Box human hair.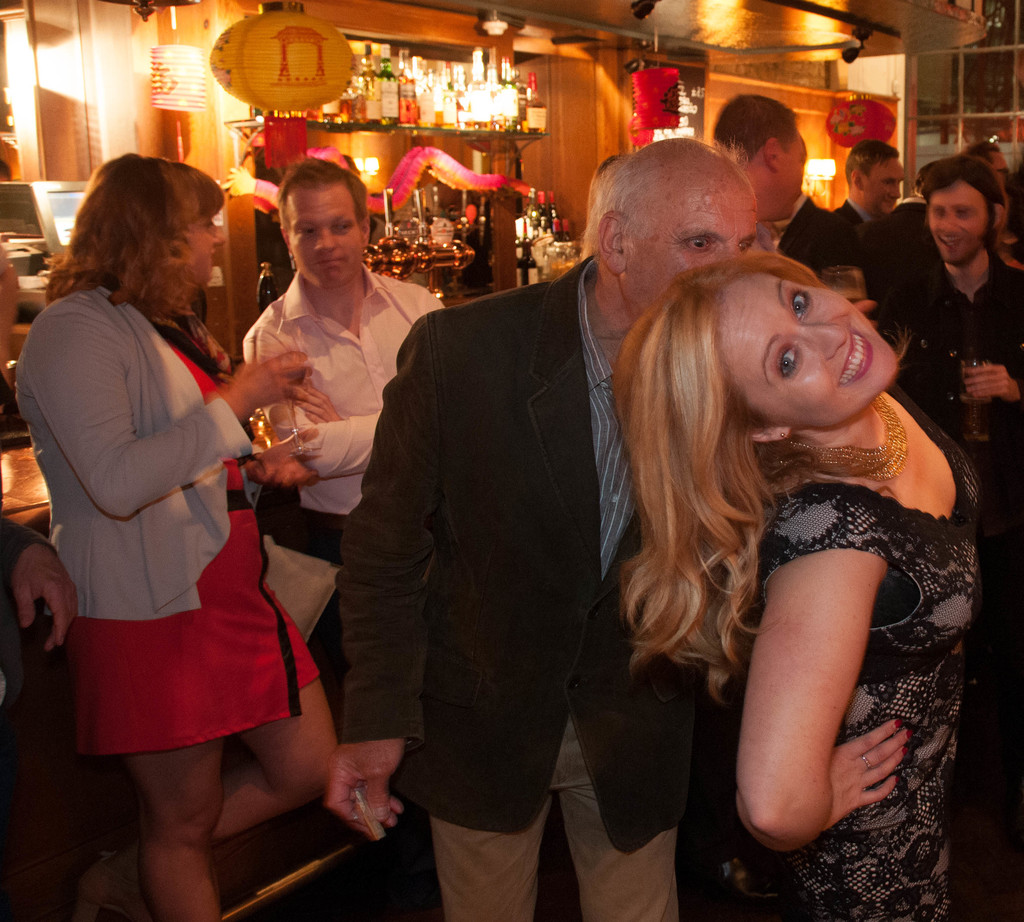
x1=846 y1=131 x2=900 y2=183.
